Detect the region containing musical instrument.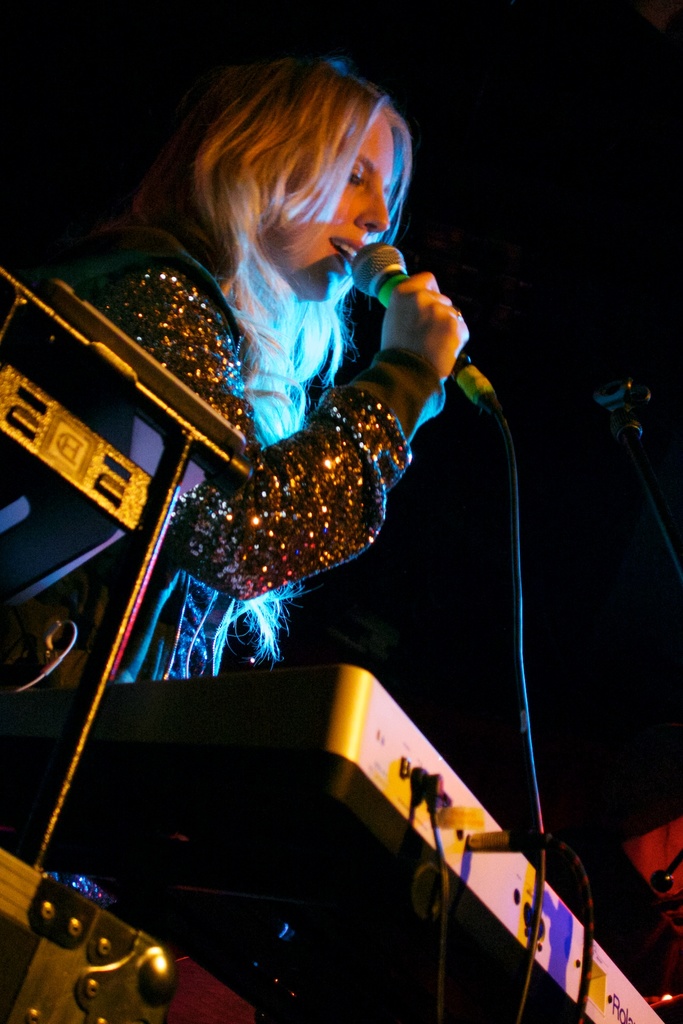
left=0, top=662, right=667, bottom=1023.
